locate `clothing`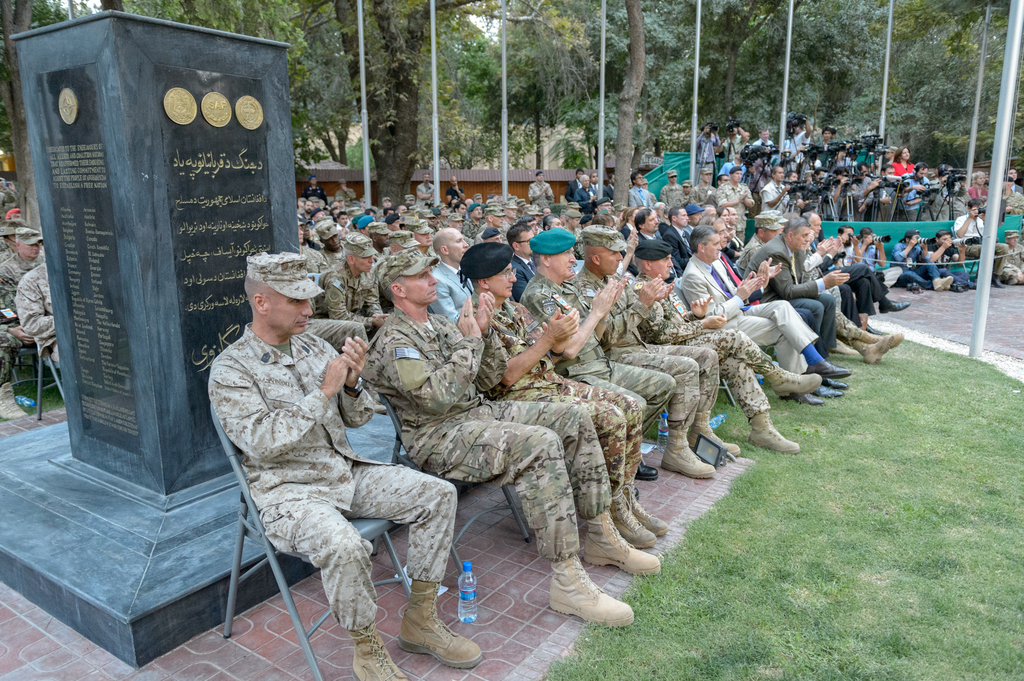
(left=330, top=192, right=357, bottom=198)
